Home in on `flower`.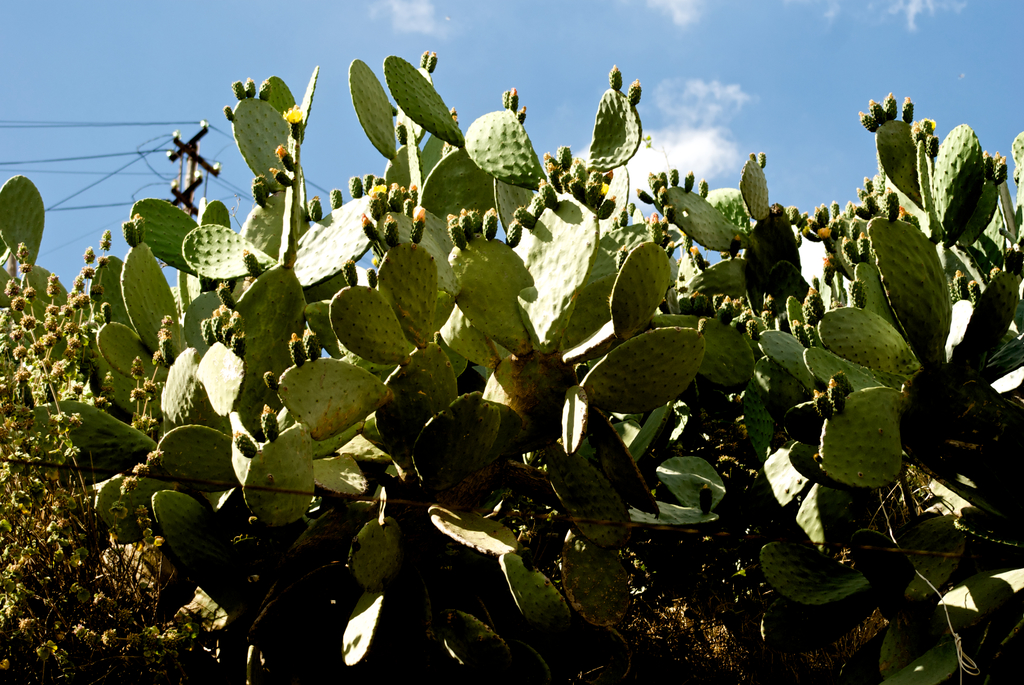
Homed in at [369, 185, 386, 201].
